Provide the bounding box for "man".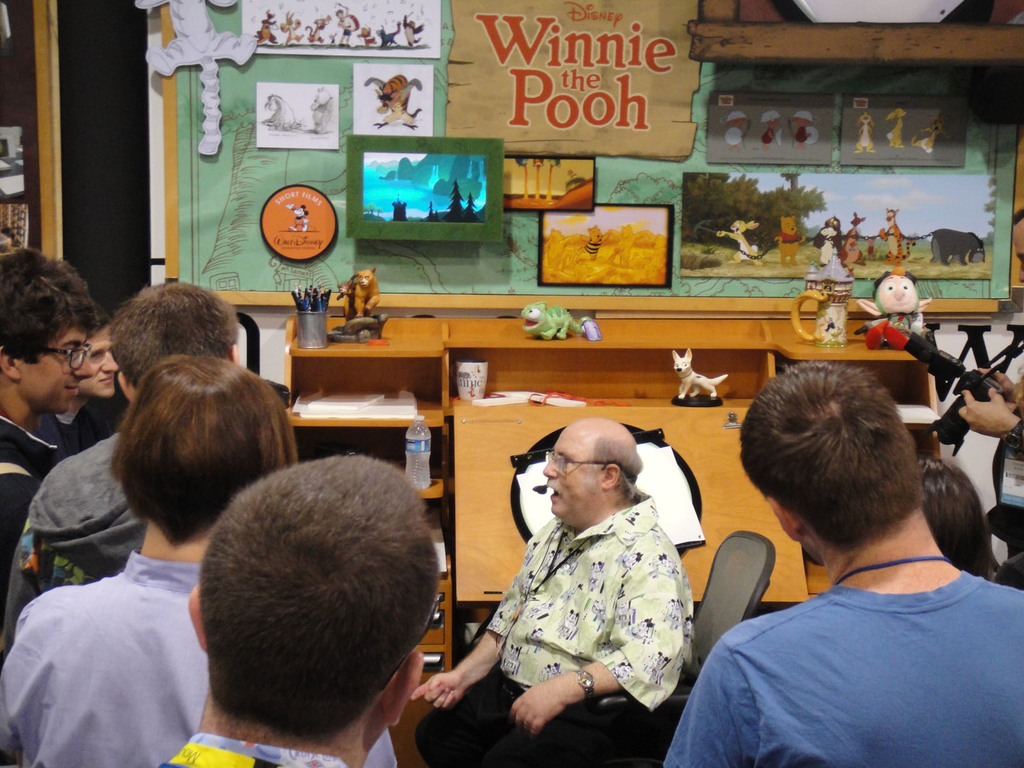
crop(402, 421, 689, 767).
